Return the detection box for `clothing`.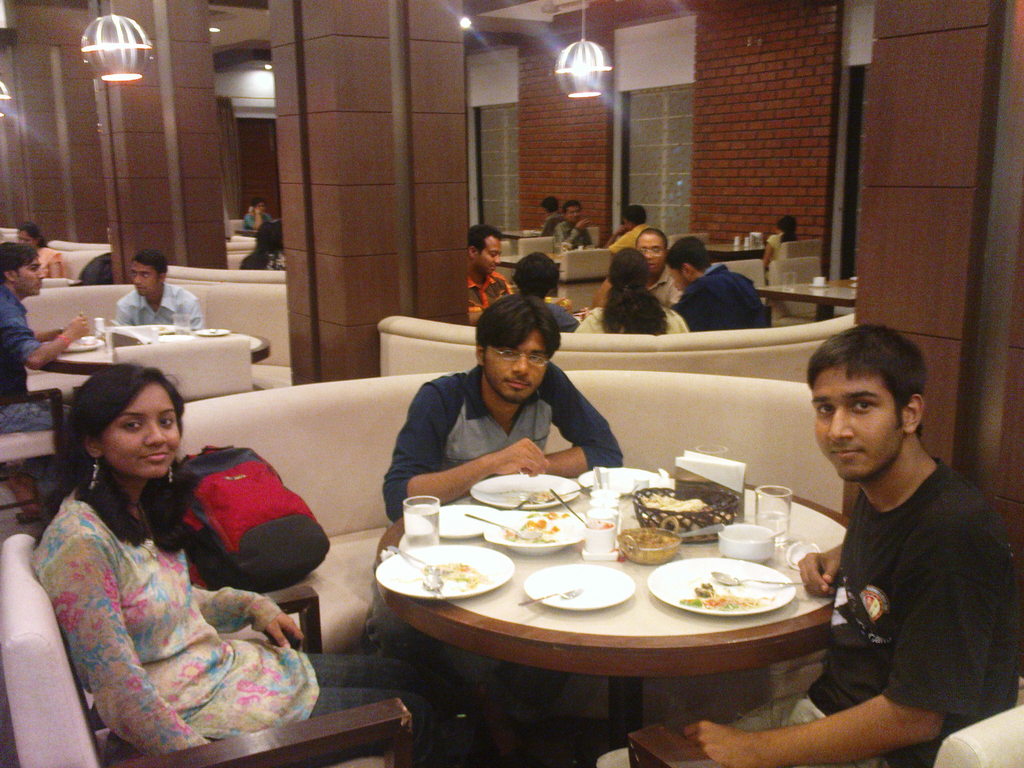
[386,369,625,703].
